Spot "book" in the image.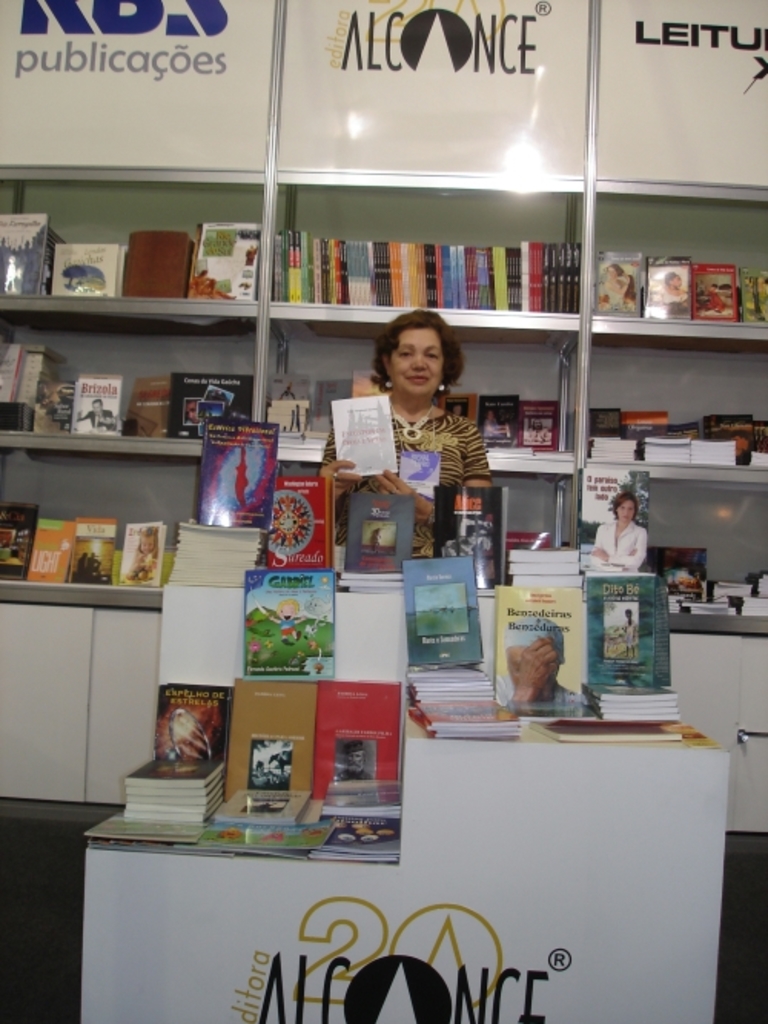
"book" found at [x1=399, y1=543, x2=485, y2=671].
